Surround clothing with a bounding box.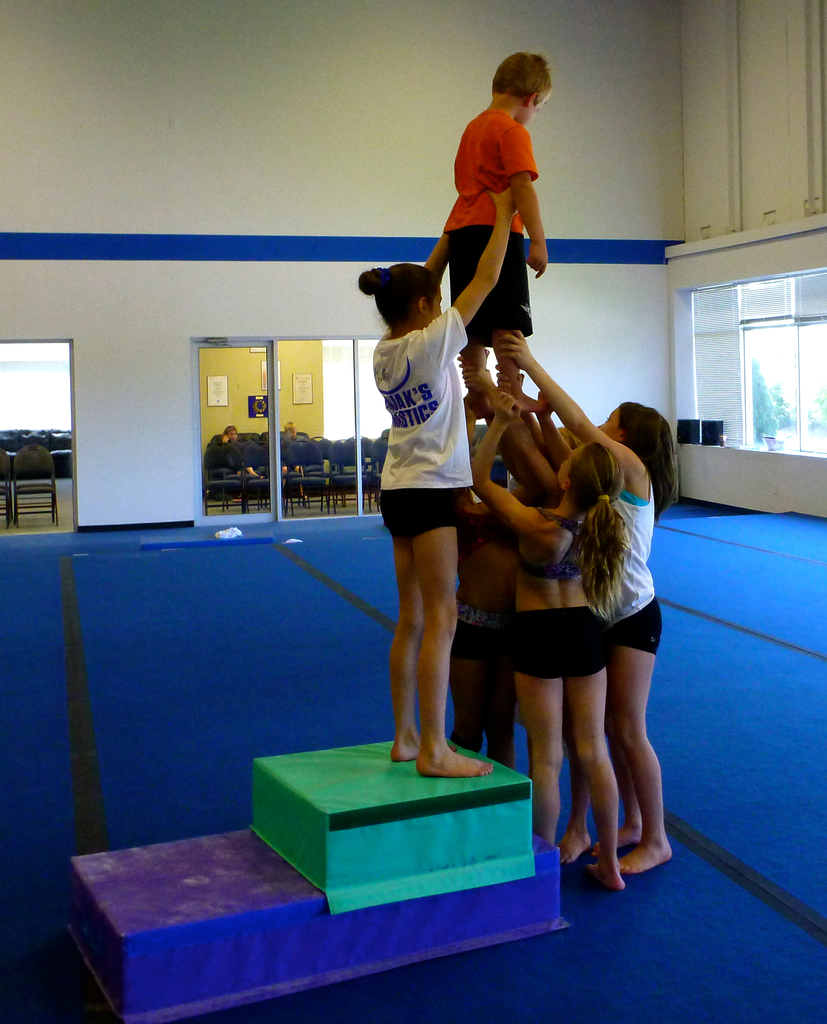
bbox=[430, 72, 556, 352].
